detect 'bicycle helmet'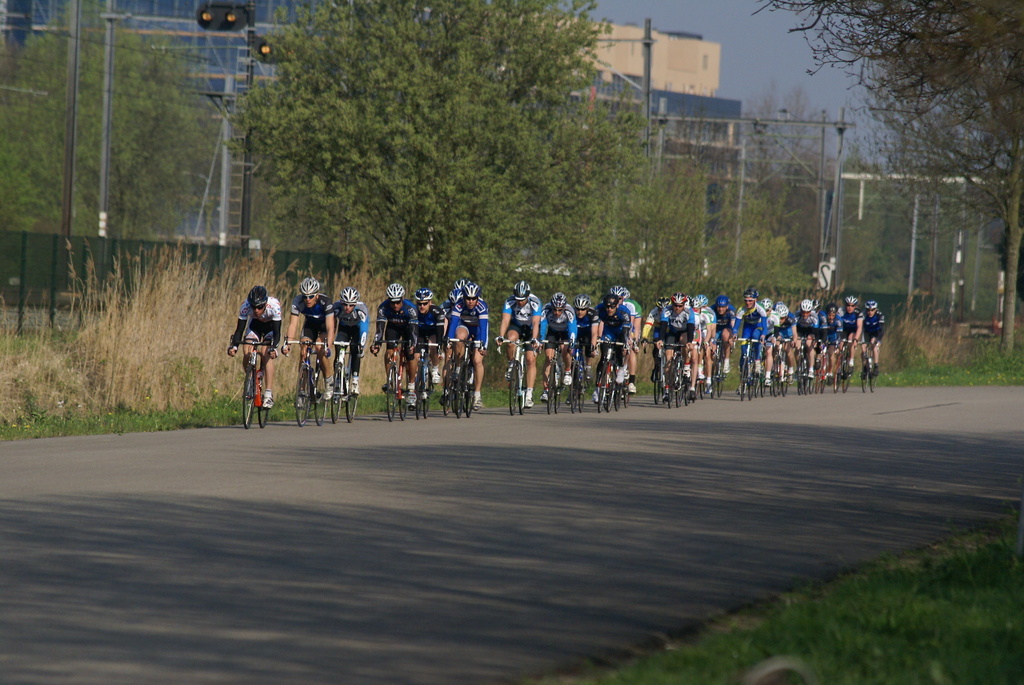
[left=300, top=274, right=316, bottom=294]
